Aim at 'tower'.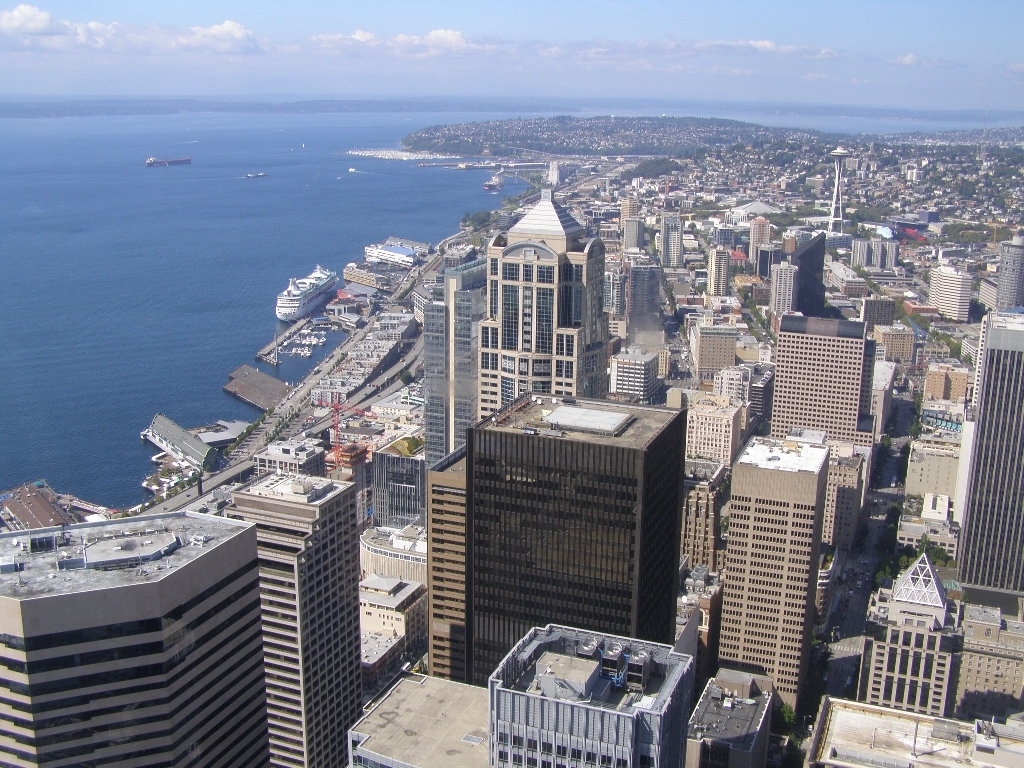
Aimed at (487, 620, 683, 767).
